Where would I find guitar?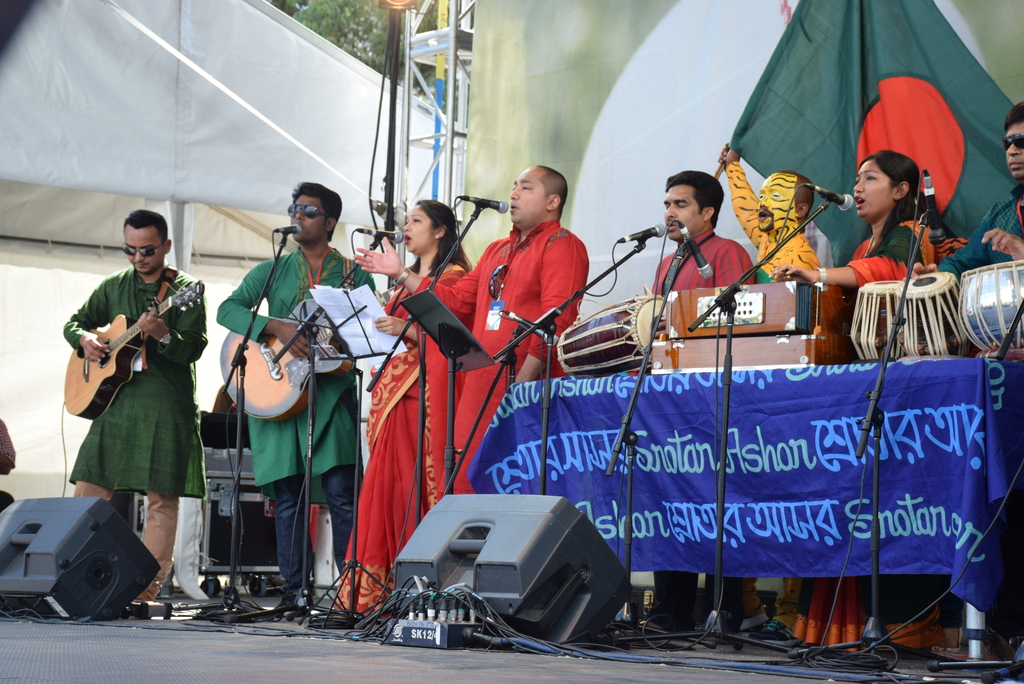
At region(61, 289, 163, 405).
